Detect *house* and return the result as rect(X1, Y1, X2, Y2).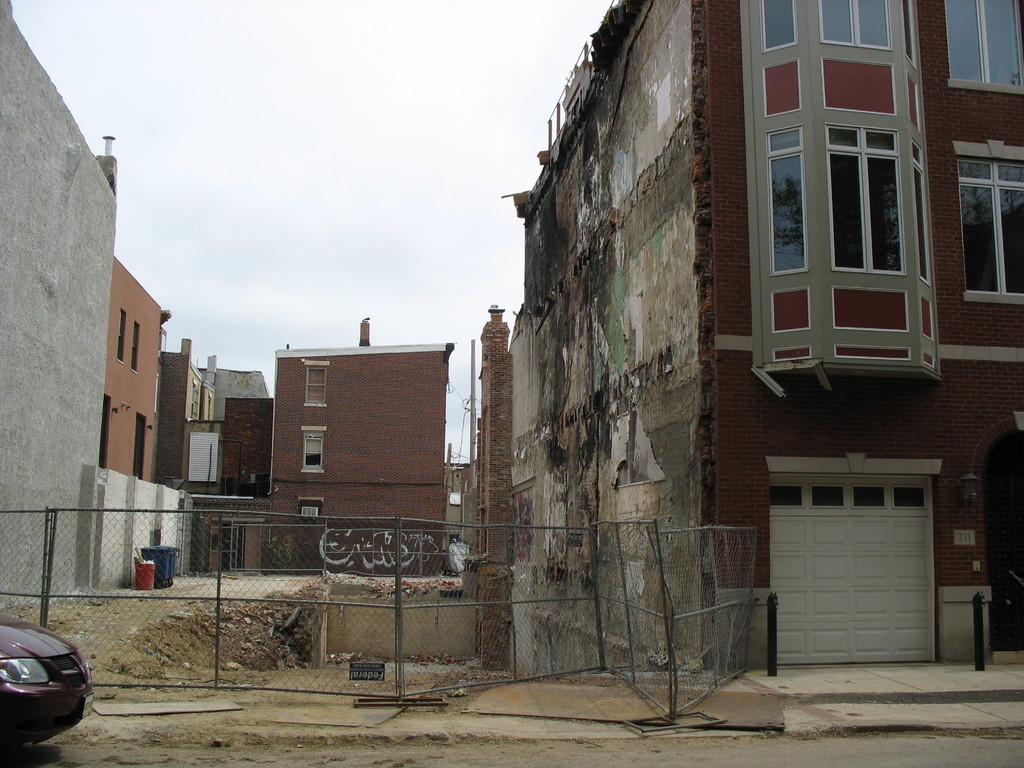
rect(5, 0, 113, 610).
